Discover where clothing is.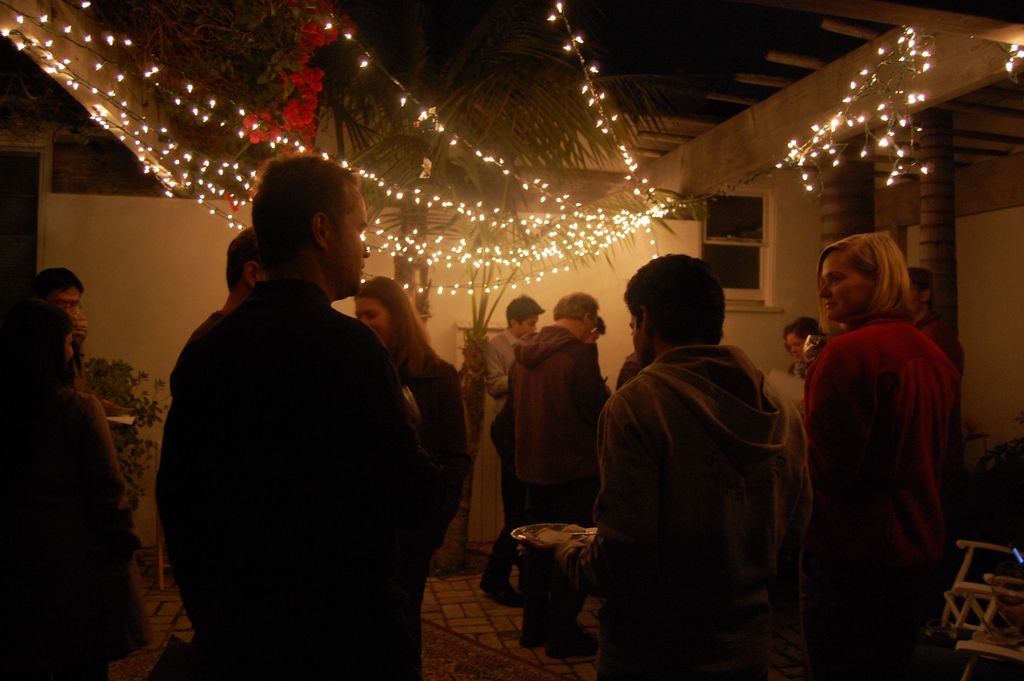
Discovered at (x1=490, y1=320, x2=526, y2=569).
